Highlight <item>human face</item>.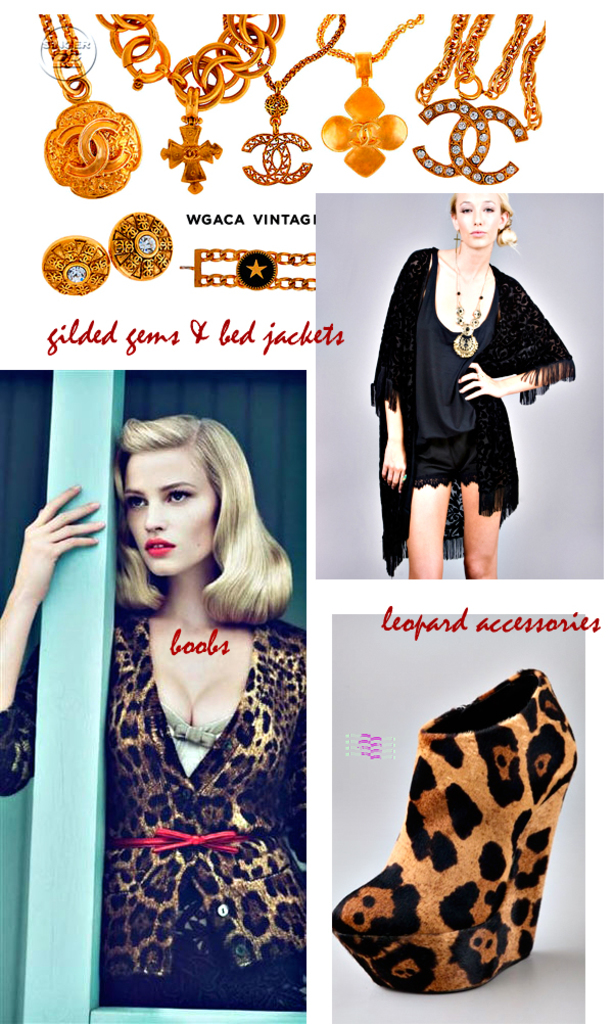
Highlighted region: box=[461, 199, 494, 241].
